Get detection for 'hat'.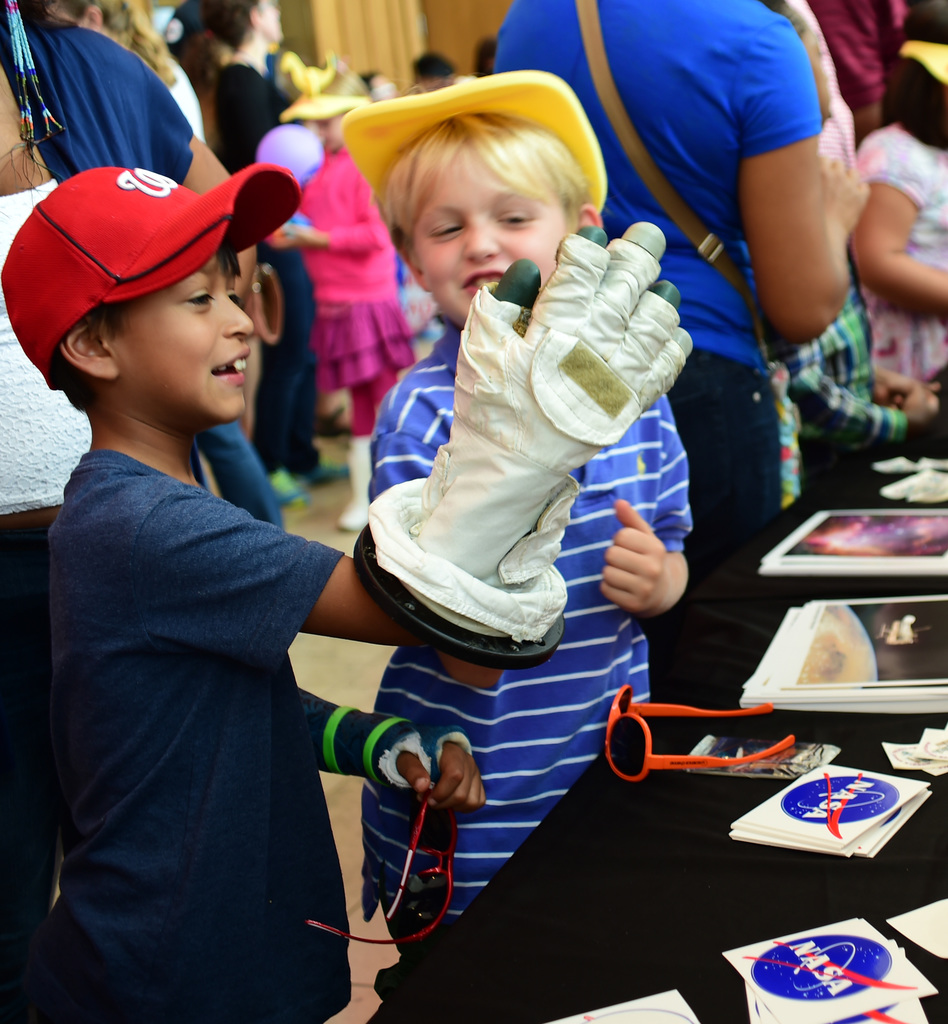
Detection: bbox(344, 68, 608, 216).
